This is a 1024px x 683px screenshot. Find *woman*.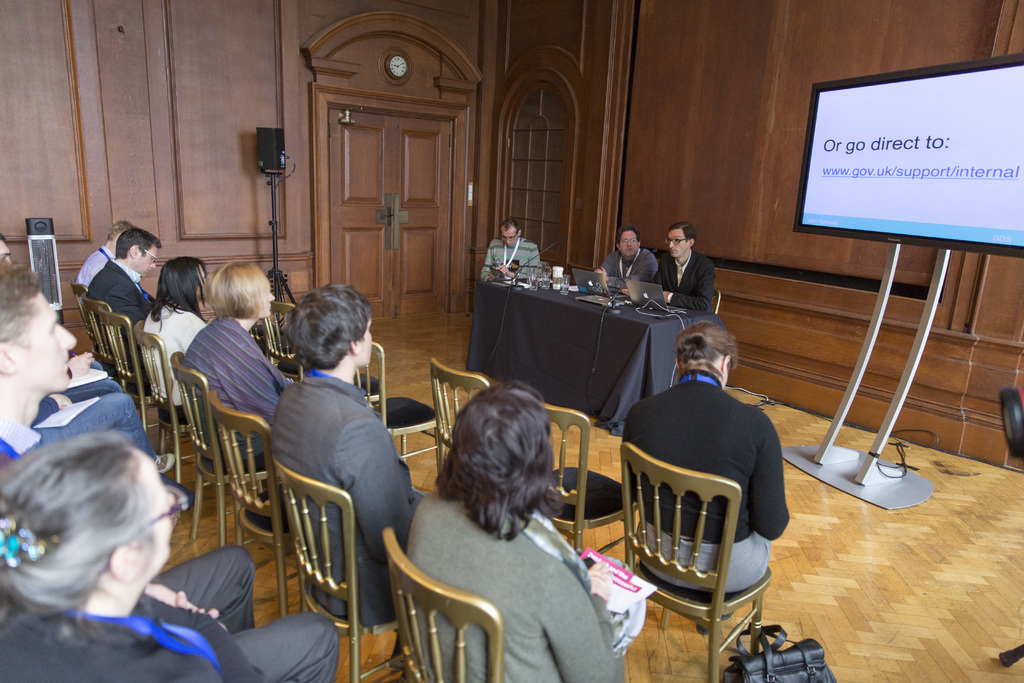
Bounding box: 186:260:289:525.
